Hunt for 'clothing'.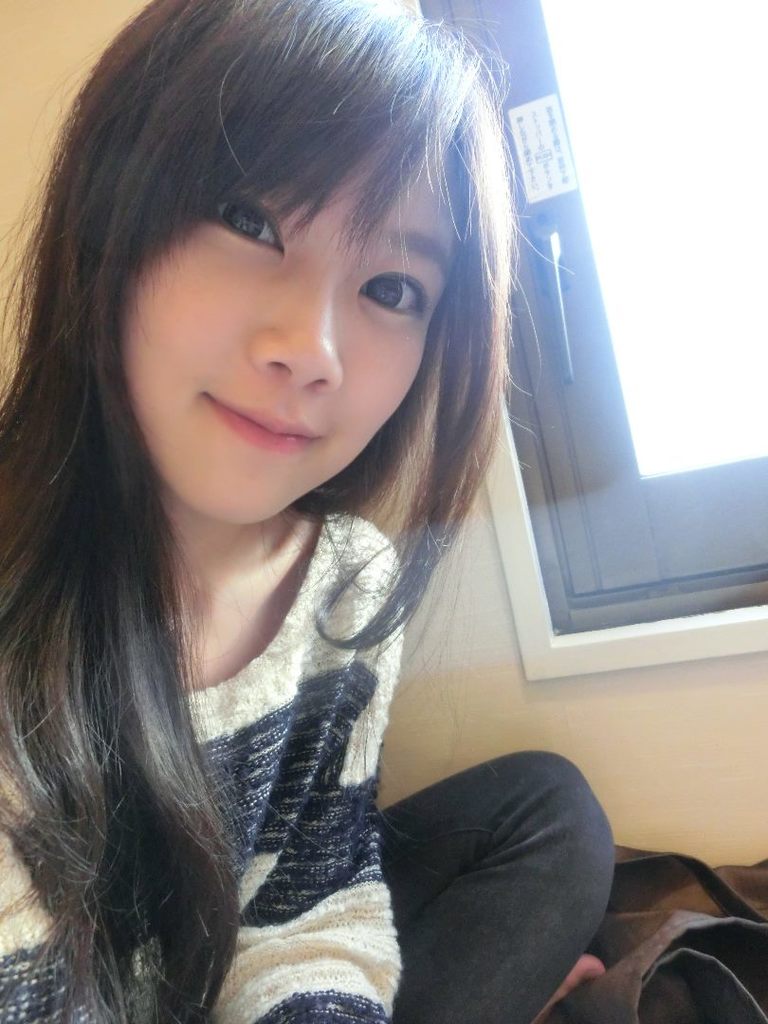
Hunted down at [0, 516, 616, 1023].
